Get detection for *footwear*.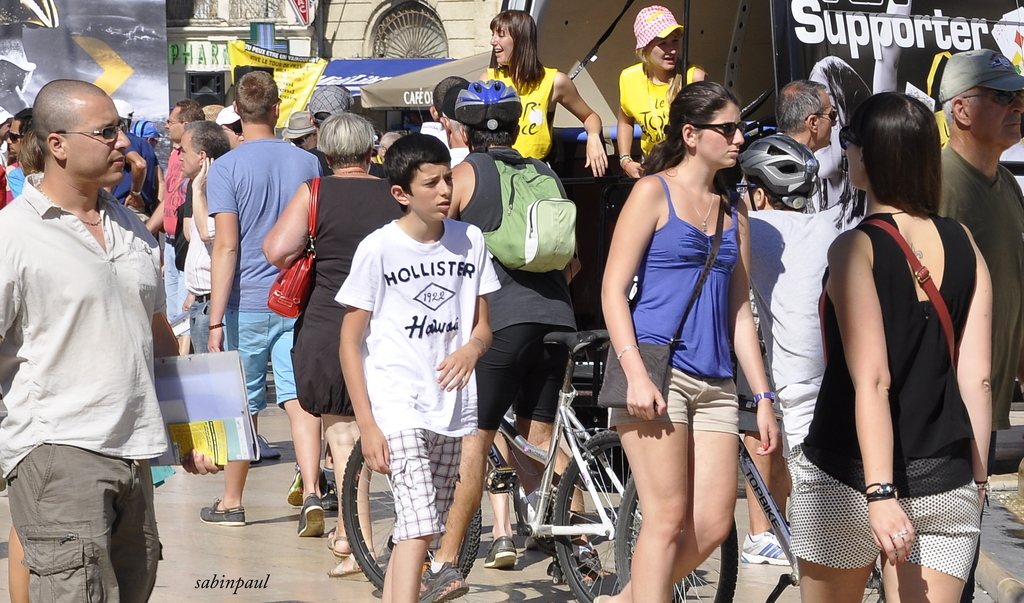
Detection: <box>199,502,248,525</box>.
